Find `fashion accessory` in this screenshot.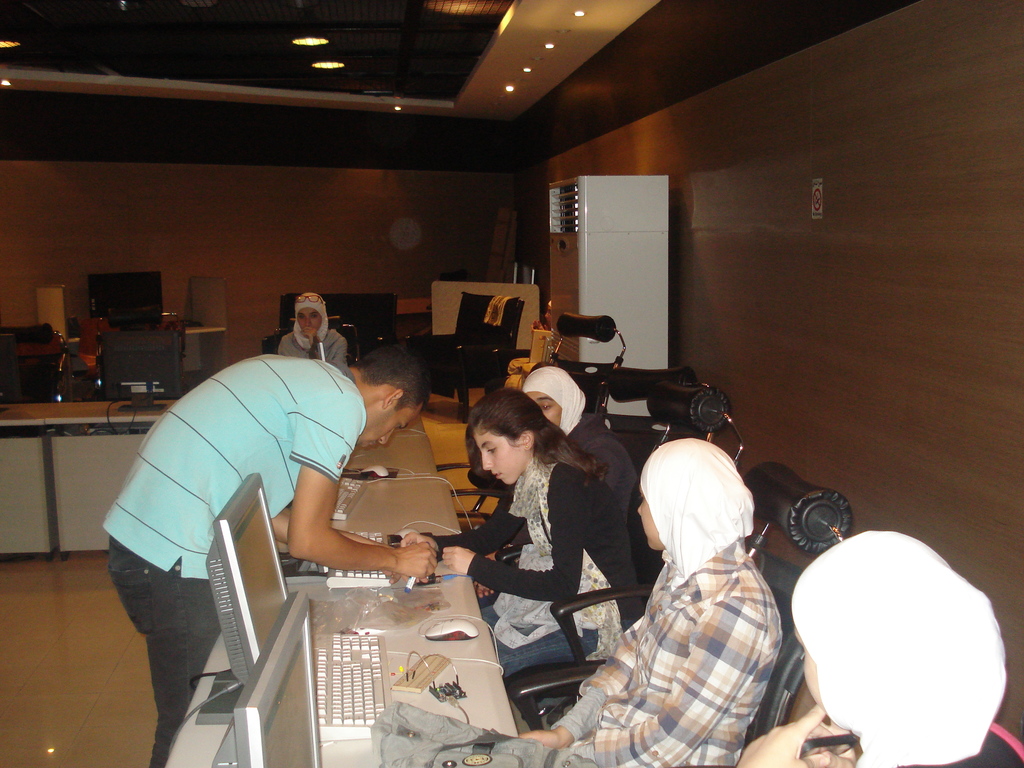
The bounding box for `fashion accessory` is {"left": 375, "top": 696, "right": 603, "bottom": 767}.
